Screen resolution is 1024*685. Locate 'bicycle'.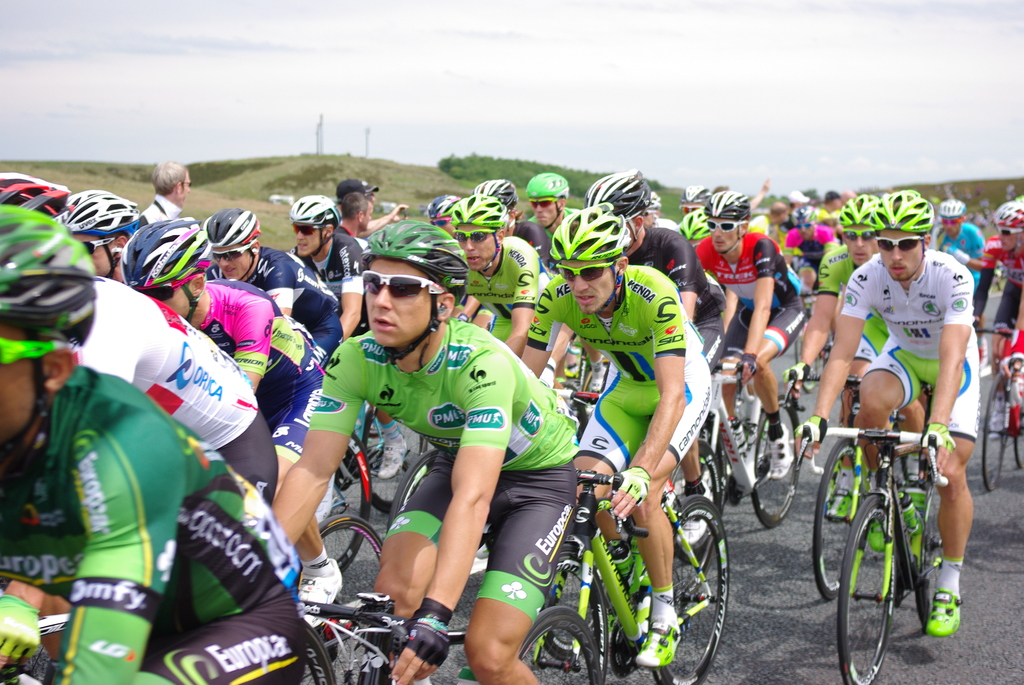
295 598 605 684.
